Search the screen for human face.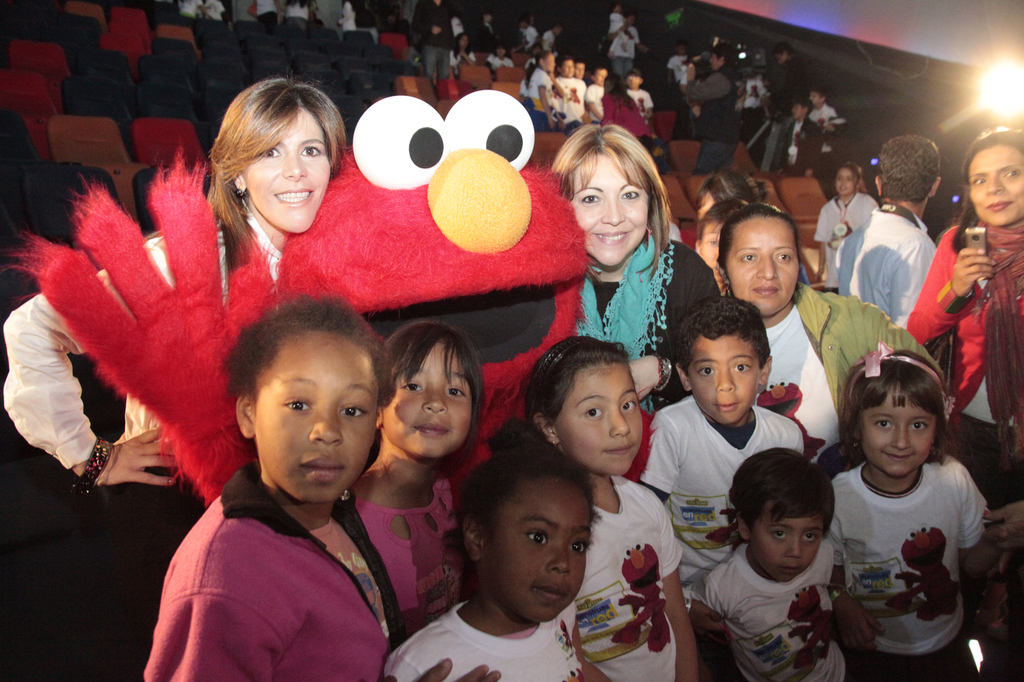
Found at 628,72,639,88.
